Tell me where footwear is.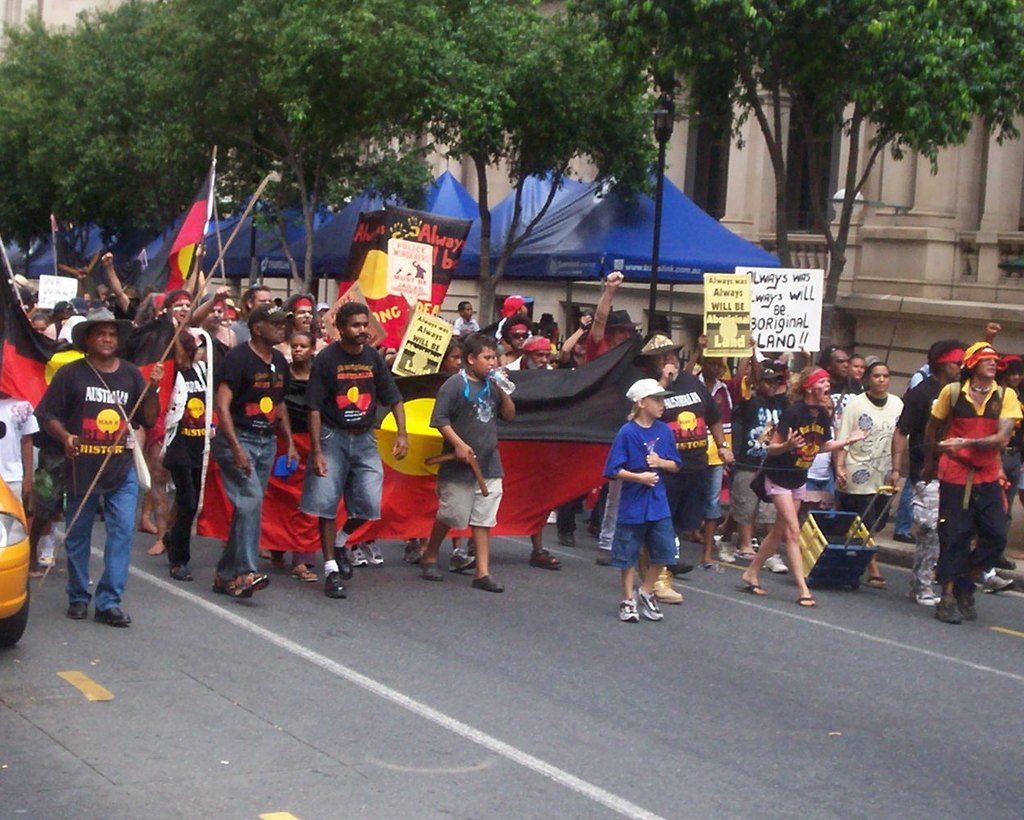
footwear is at [766,558,788,573].
